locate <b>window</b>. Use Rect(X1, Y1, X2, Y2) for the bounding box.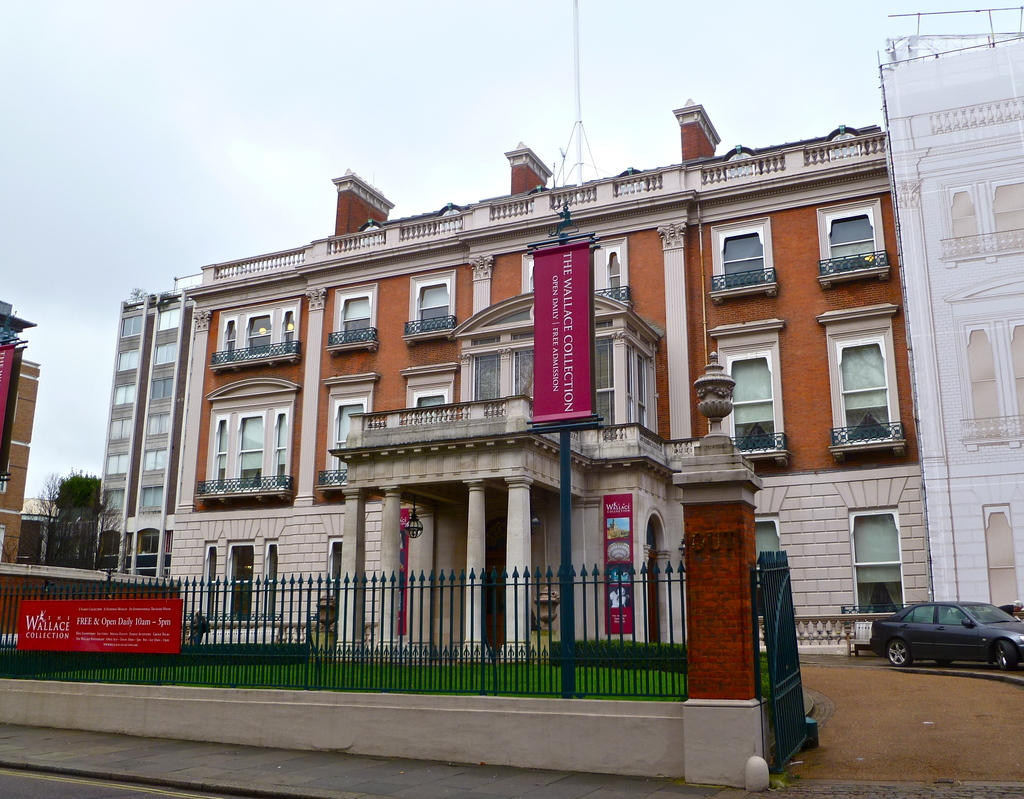
Rect(602, 248, 624, 298).
